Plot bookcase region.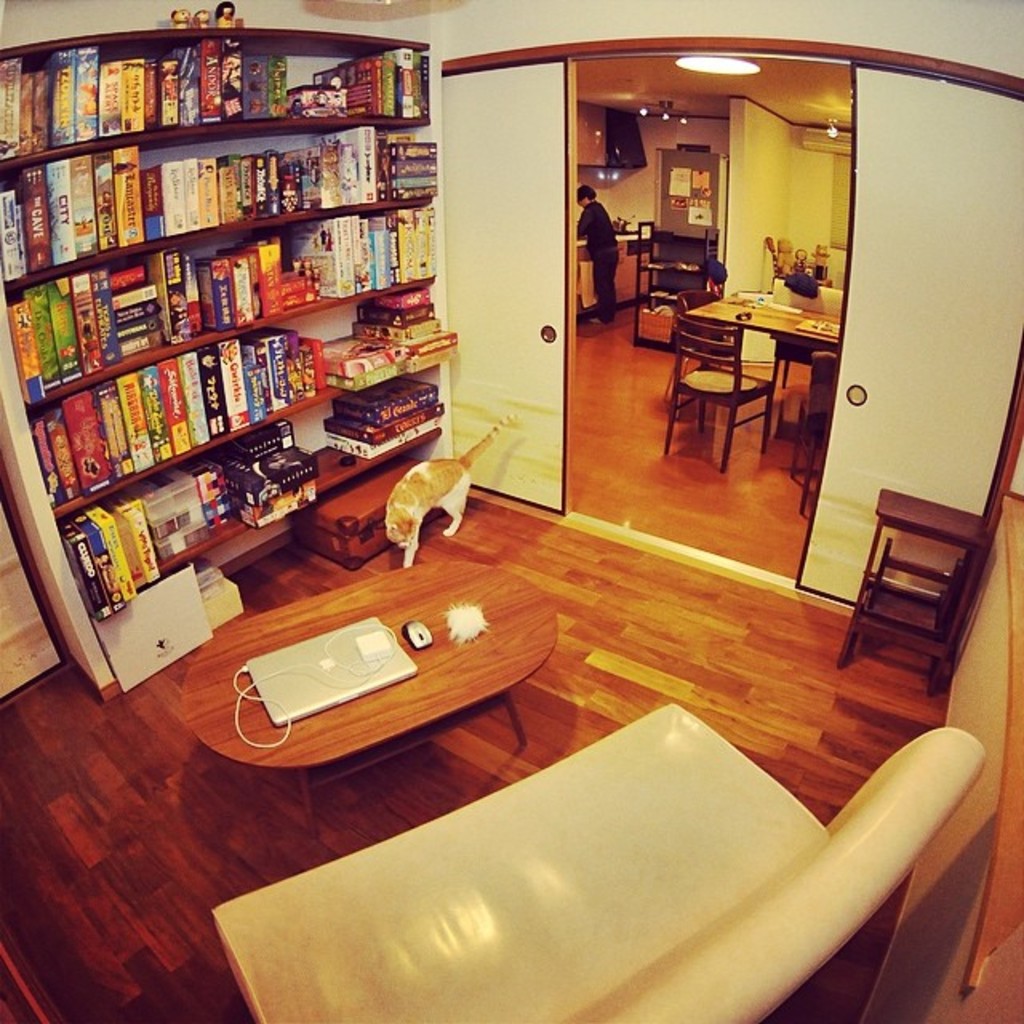
Plotted at <bbox>0, 22, 466, 691</bbox>.
